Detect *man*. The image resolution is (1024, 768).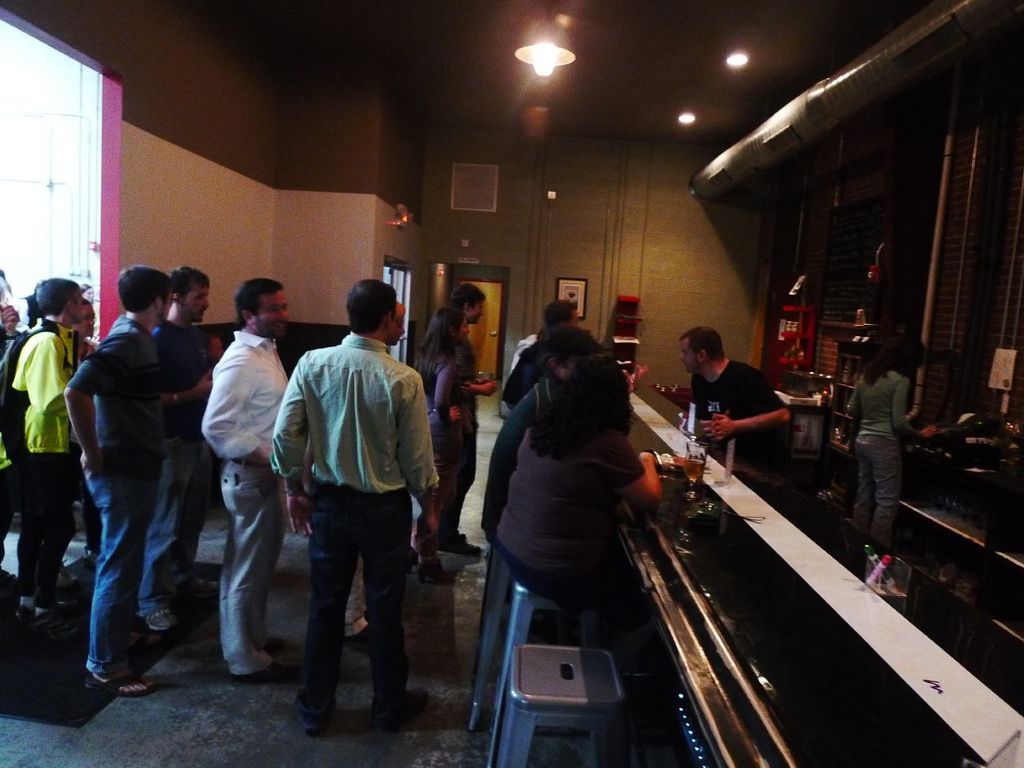
pyautogui.locateOnScreen(678, 325, 791, 506).
